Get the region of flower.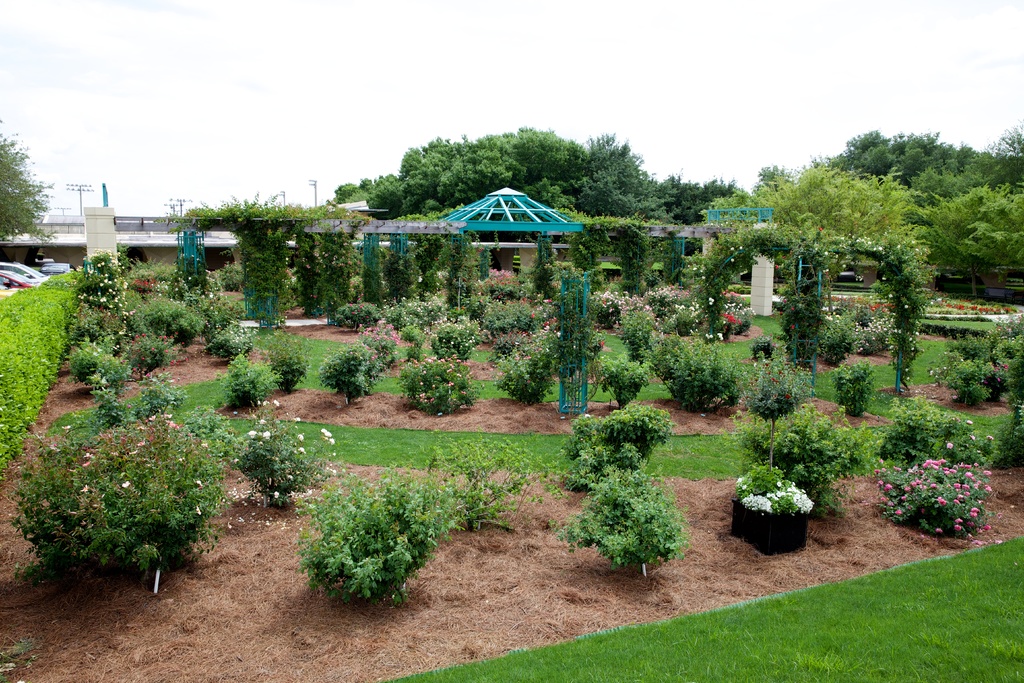
bbox(717, 332, 724, 341).
